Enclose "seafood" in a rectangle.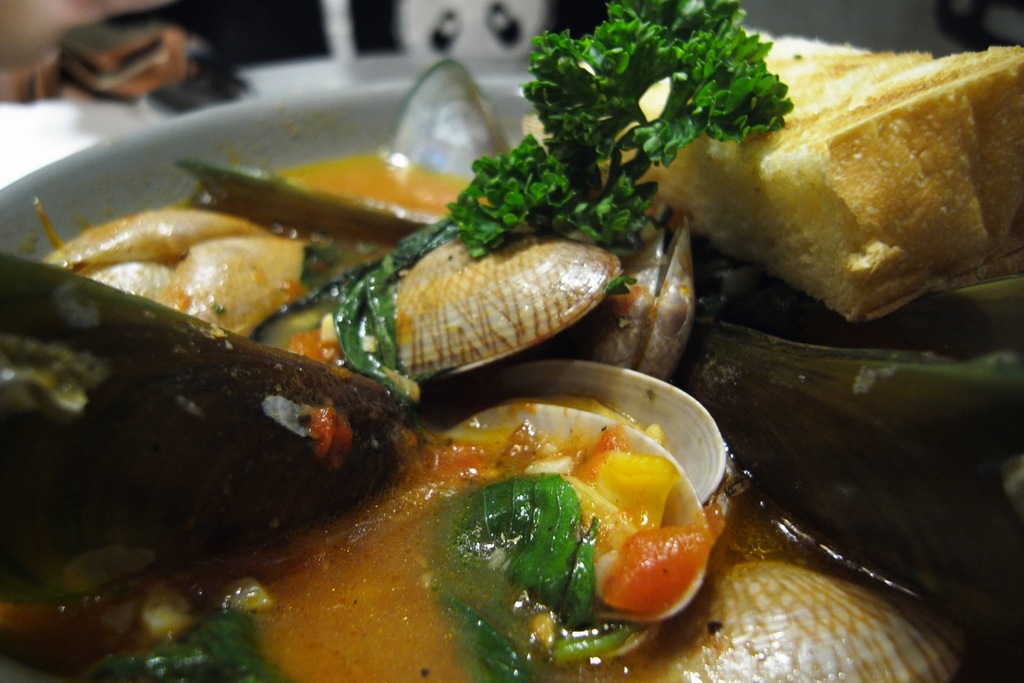
<box>0,253,422,552</box>.
